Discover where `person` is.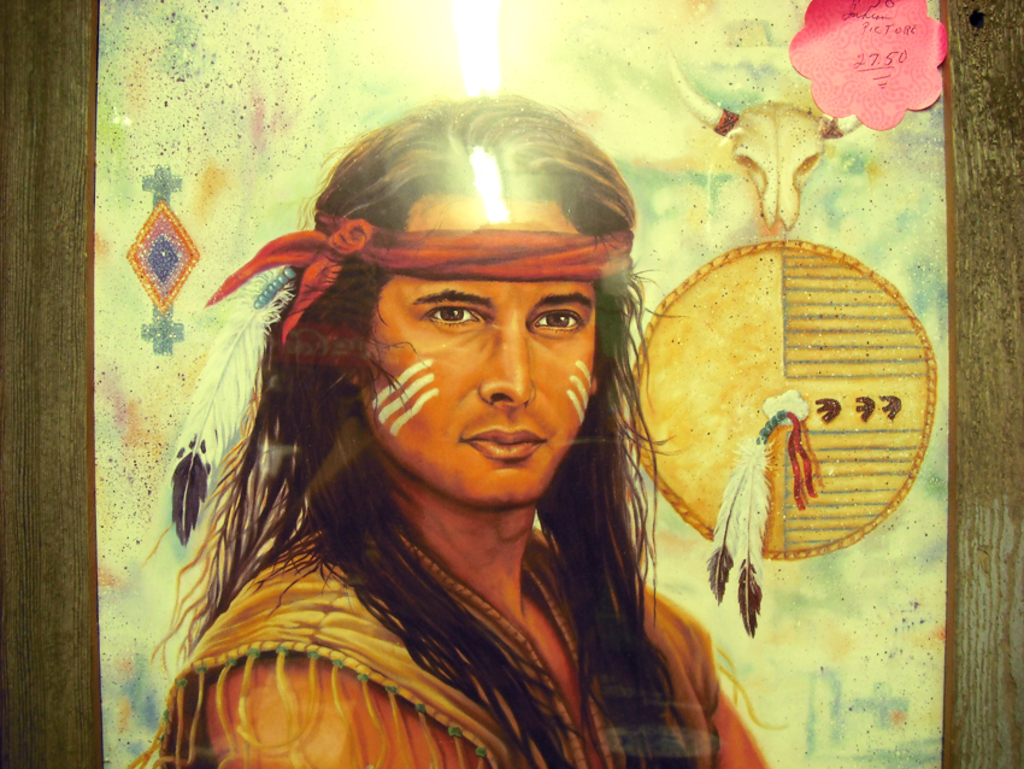
Discovered at (x1=161, y1=74, x2=729, y2=768).
